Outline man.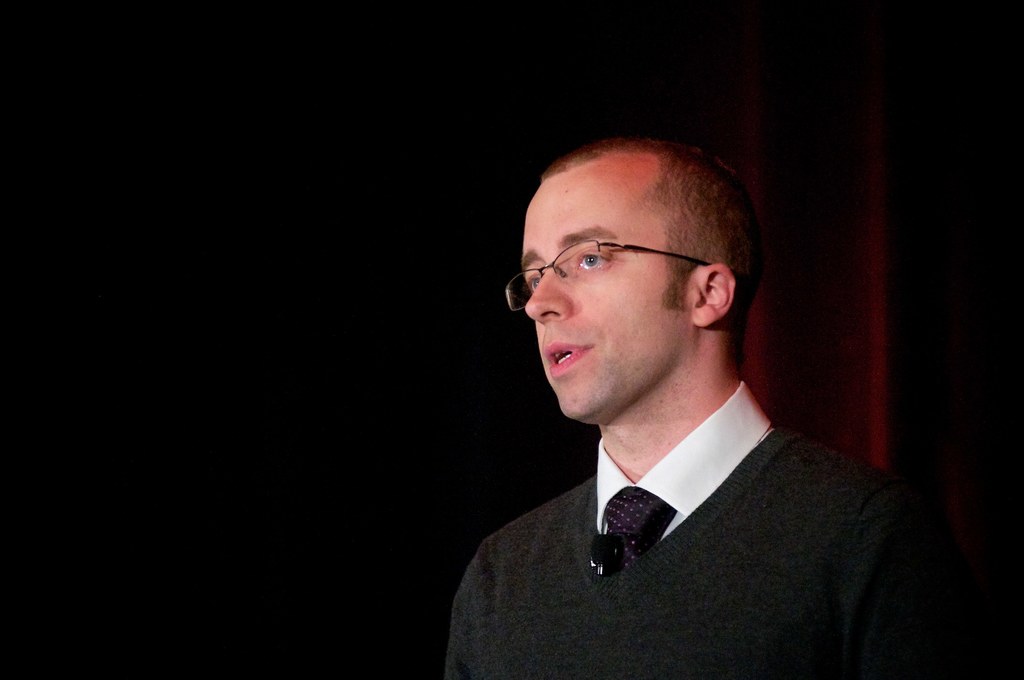
Outline: bbox=[414, 124, 952, 670].
